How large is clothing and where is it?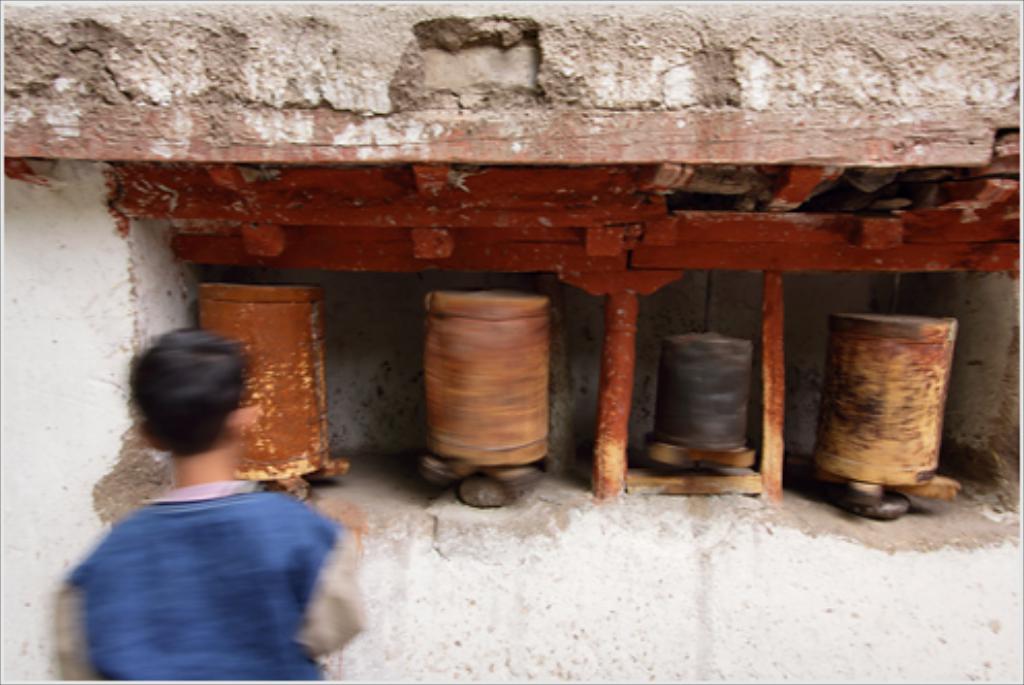
Bounding box: {"left": 72, "top": 423, "right": 343, "bottom": 679}.
